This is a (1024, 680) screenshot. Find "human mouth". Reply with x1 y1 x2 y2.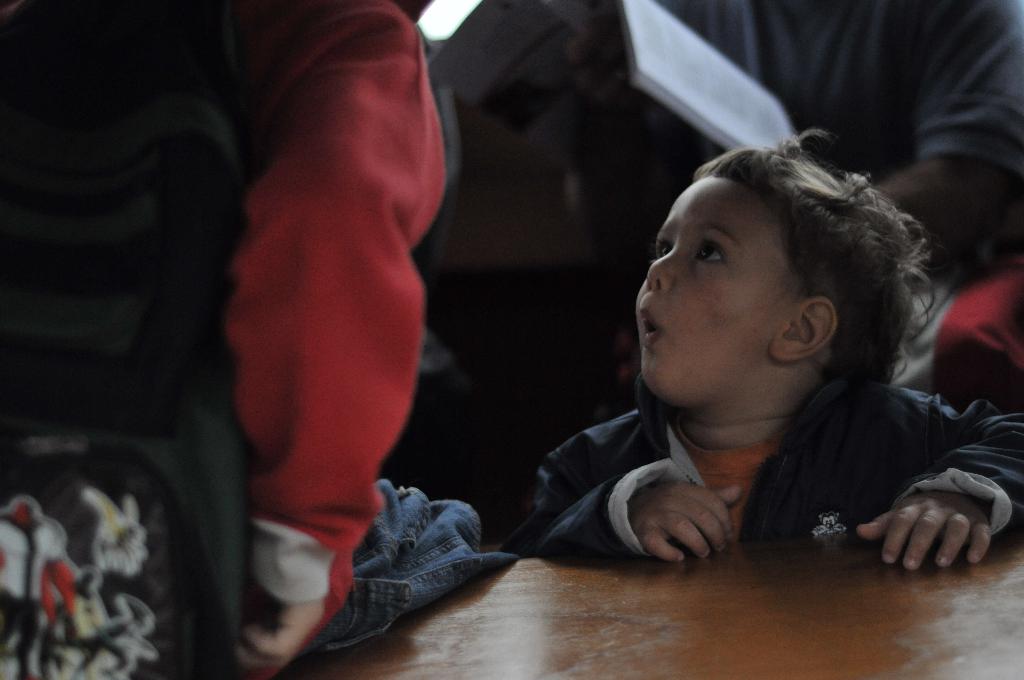
643 307 660 346.
